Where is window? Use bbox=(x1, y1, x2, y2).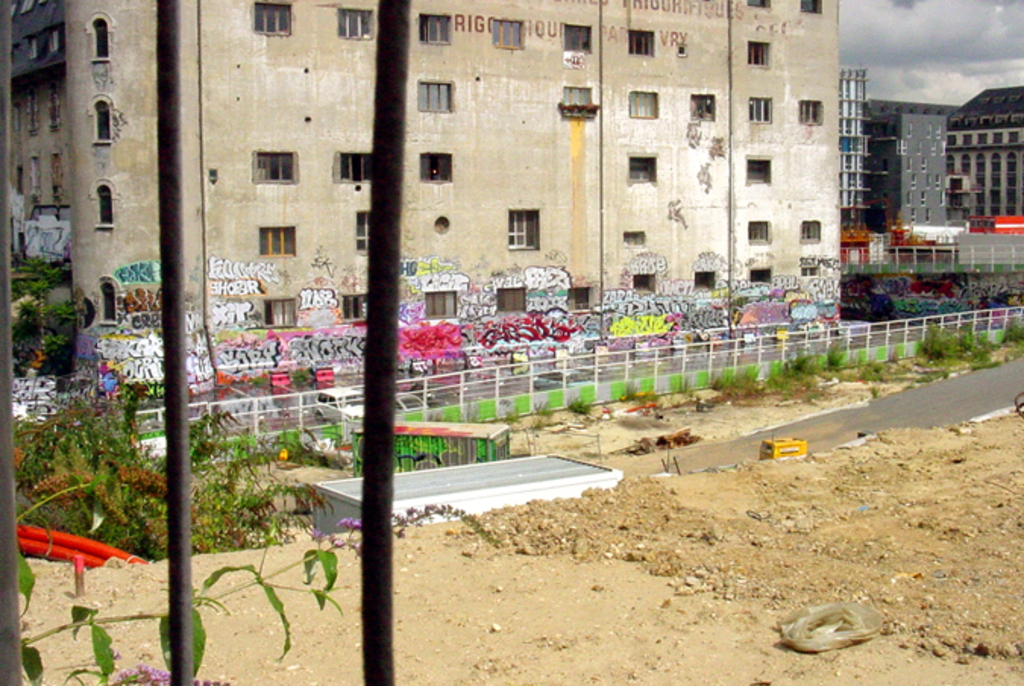
bbox=(90, 15, 115, 61).
